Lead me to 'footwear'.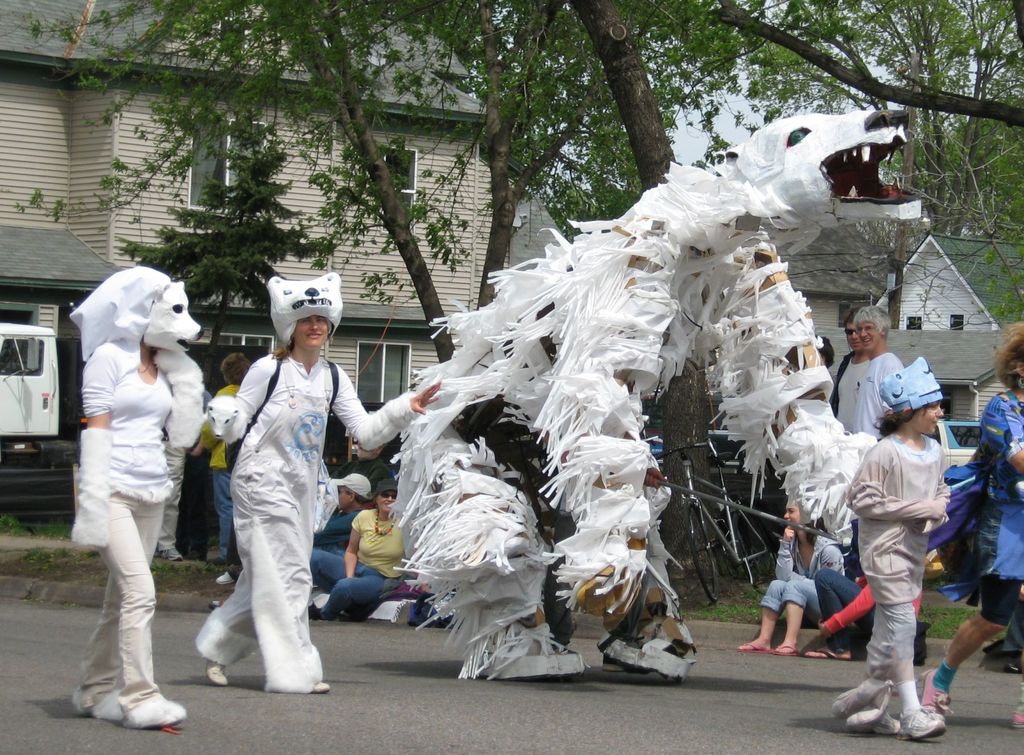
Lead to [202, 660, 232, 690].
